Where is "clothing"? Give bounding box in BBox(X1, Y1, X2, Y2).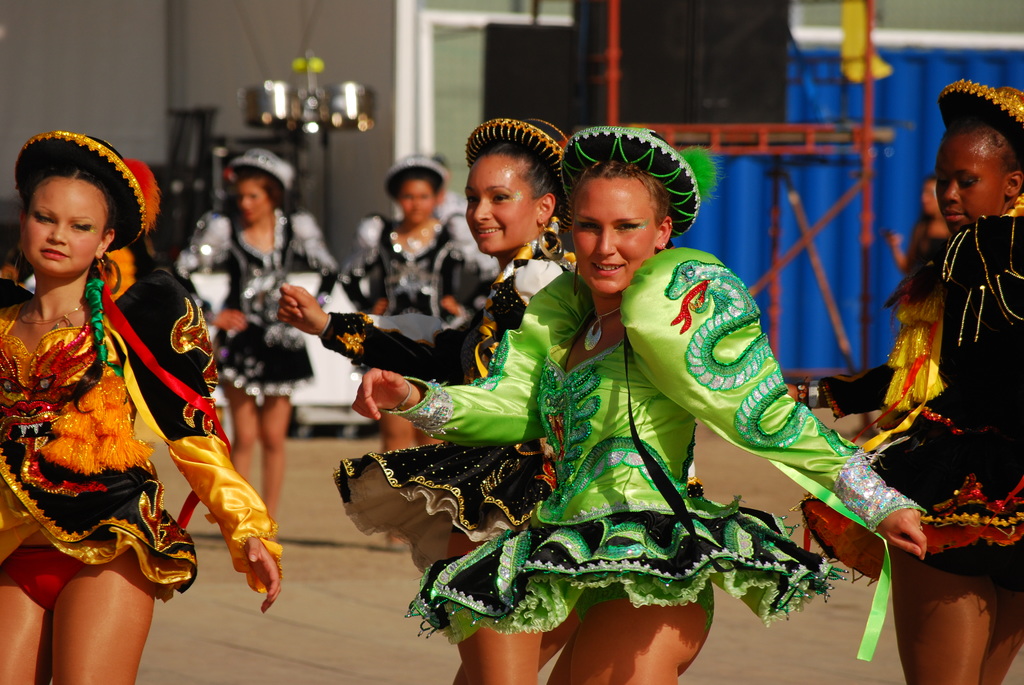
BBox(332, 236, 913, 633).
